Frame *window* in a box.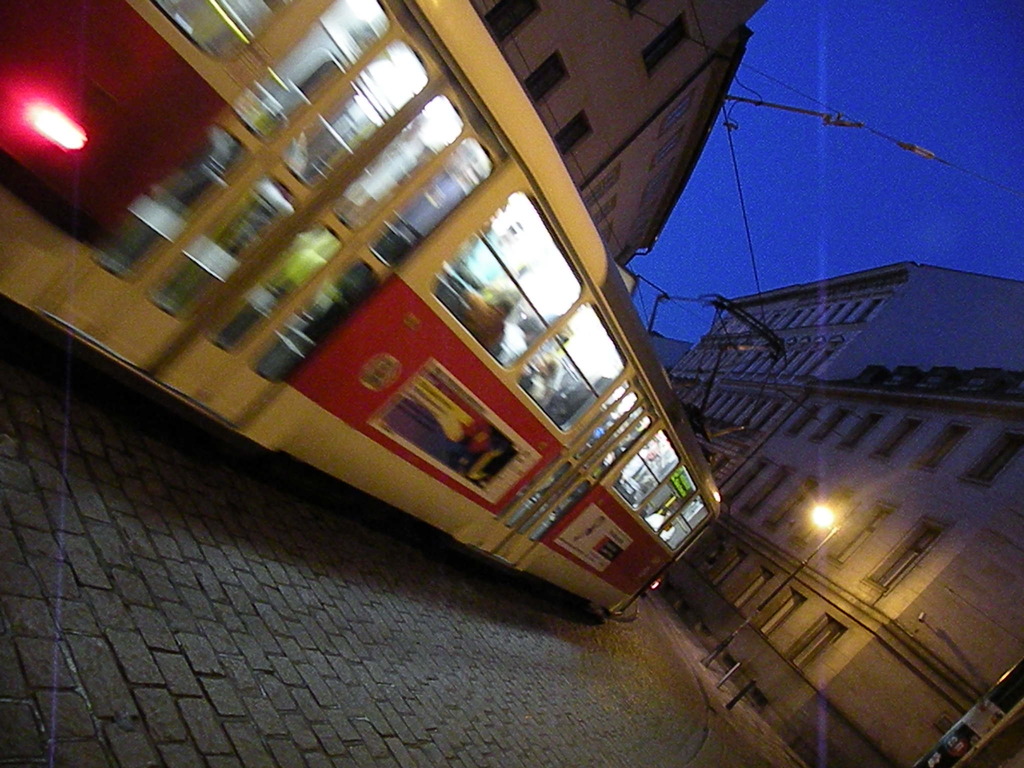
[630,425,699,535].
